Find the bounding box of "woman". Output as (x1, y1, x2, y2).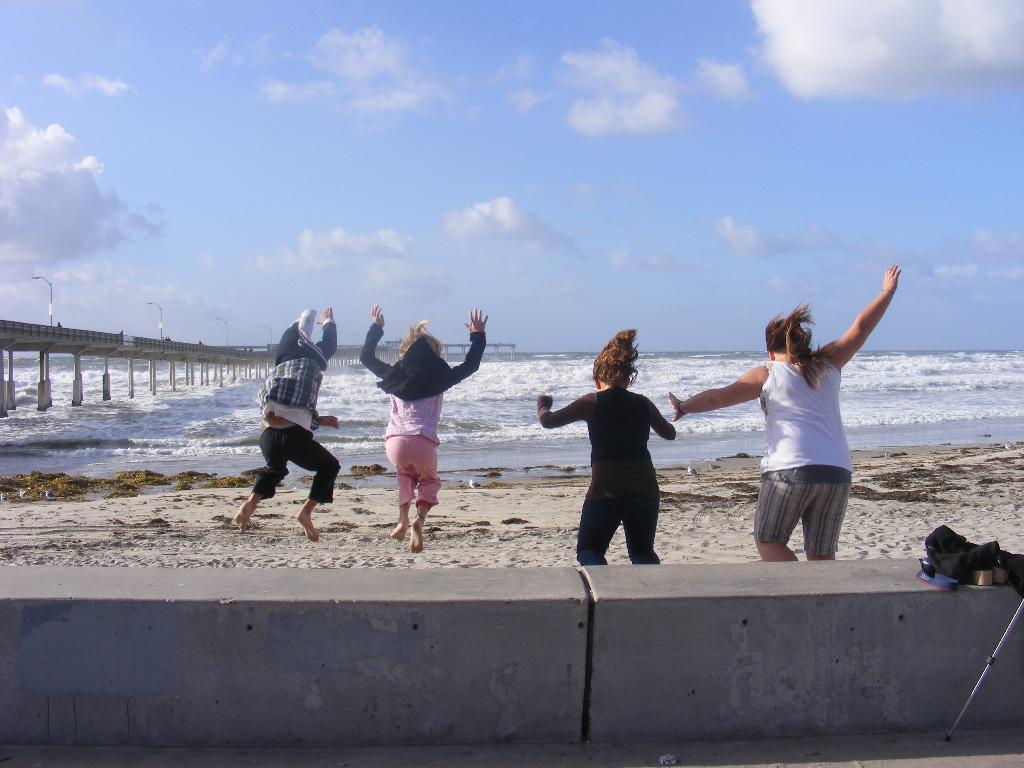
(535, 326, 674, 569).
